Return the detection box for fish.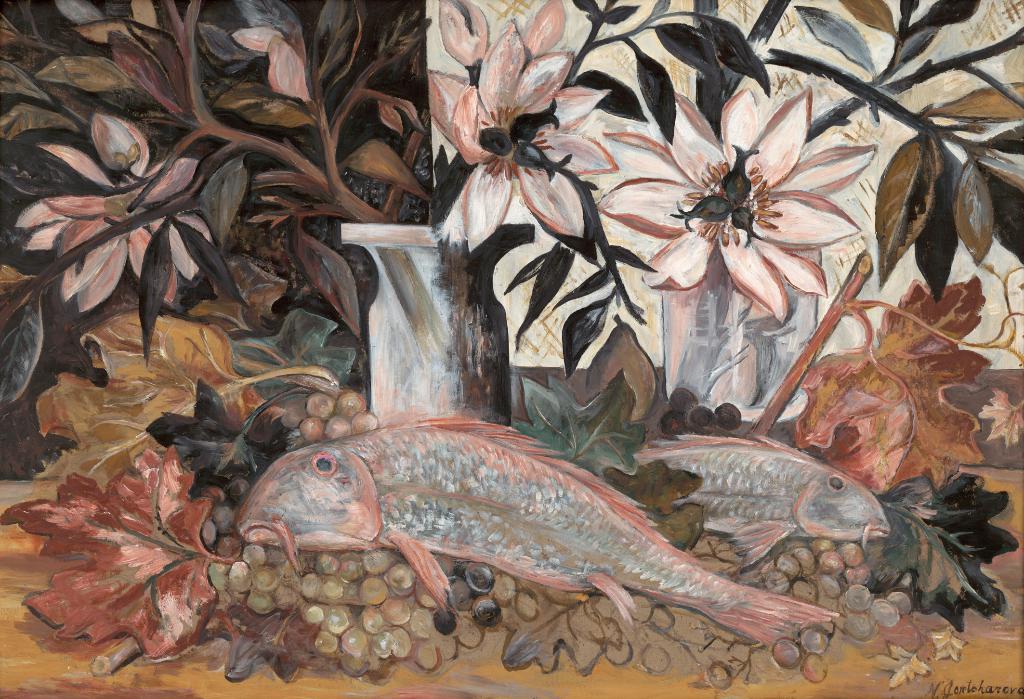
x1=241, y1=415, x2=848, y2=652.
